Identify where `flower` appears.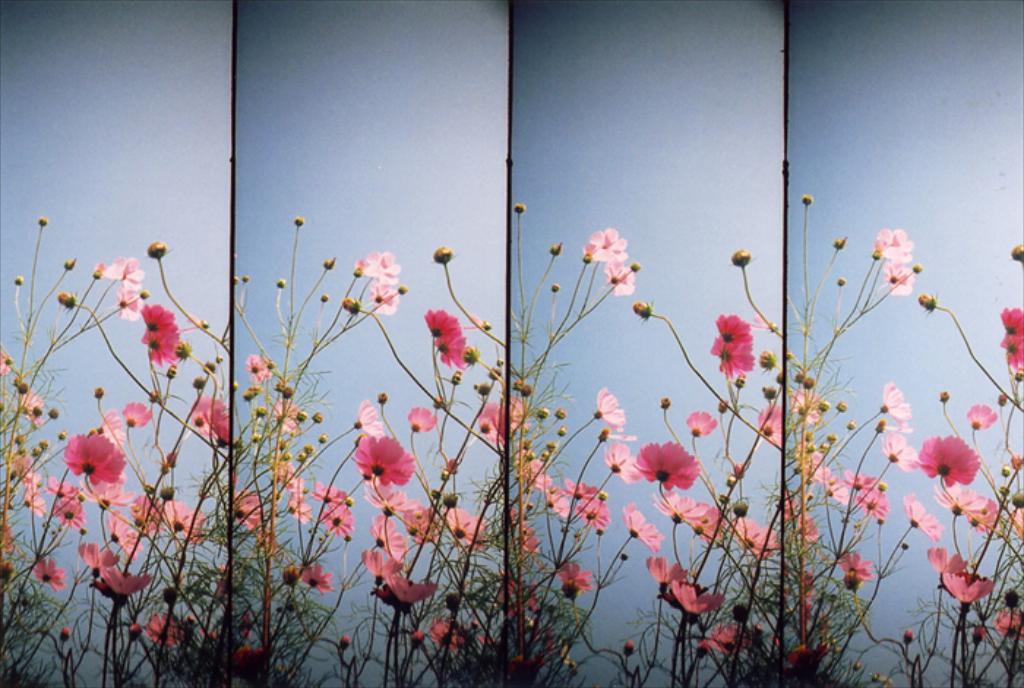
Appears at pyautogui.locateOnScreen(603, 439, 642, 485).
